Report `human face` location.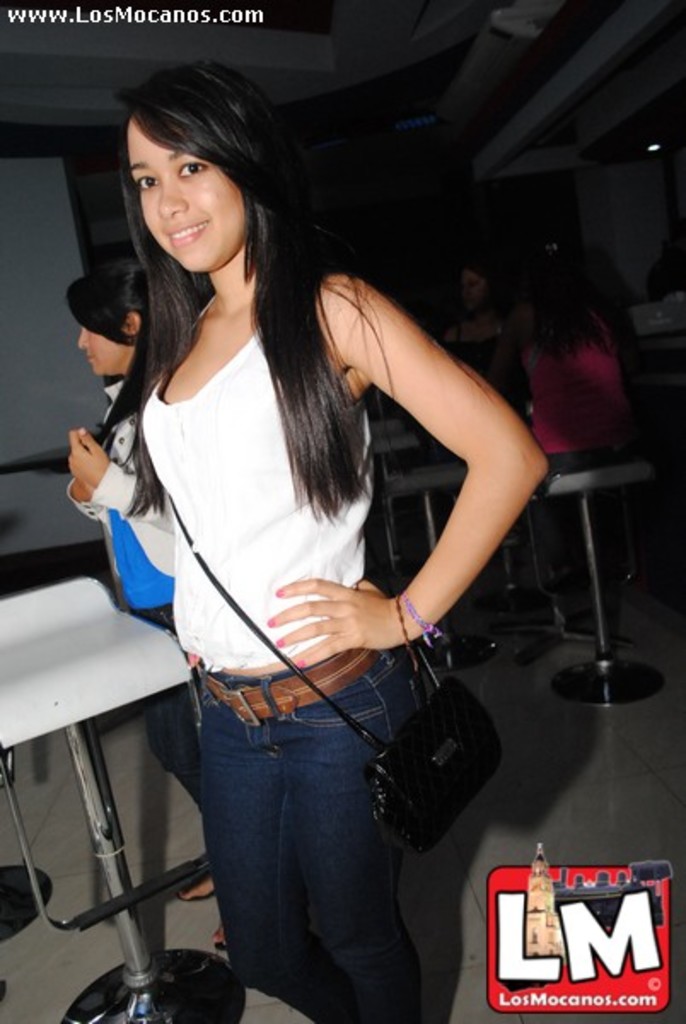
Report: 77:329:125:377.
